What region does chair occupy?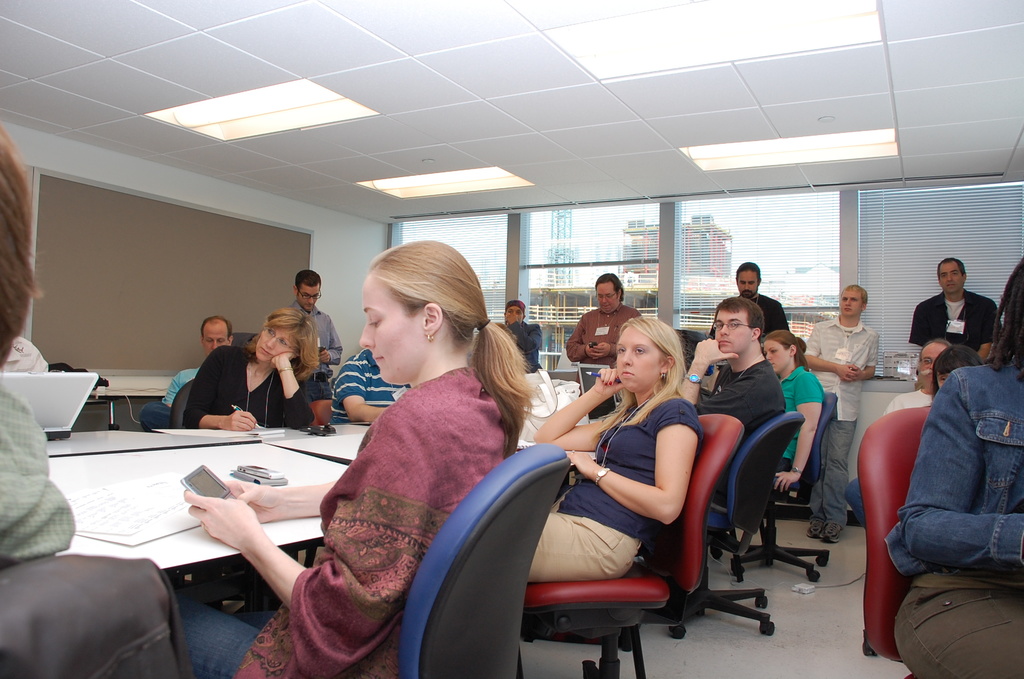
l=854, t=406, r=934, b=678.
